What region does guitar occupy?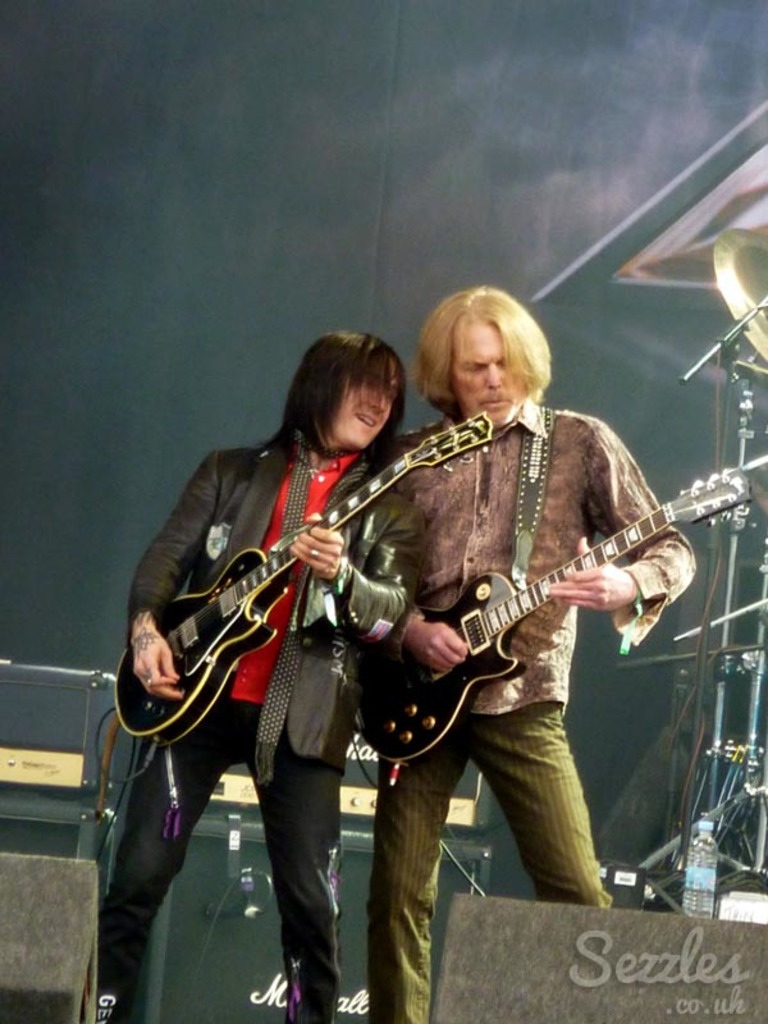
[x1=110, y1=404, x2=497, y2=745].
